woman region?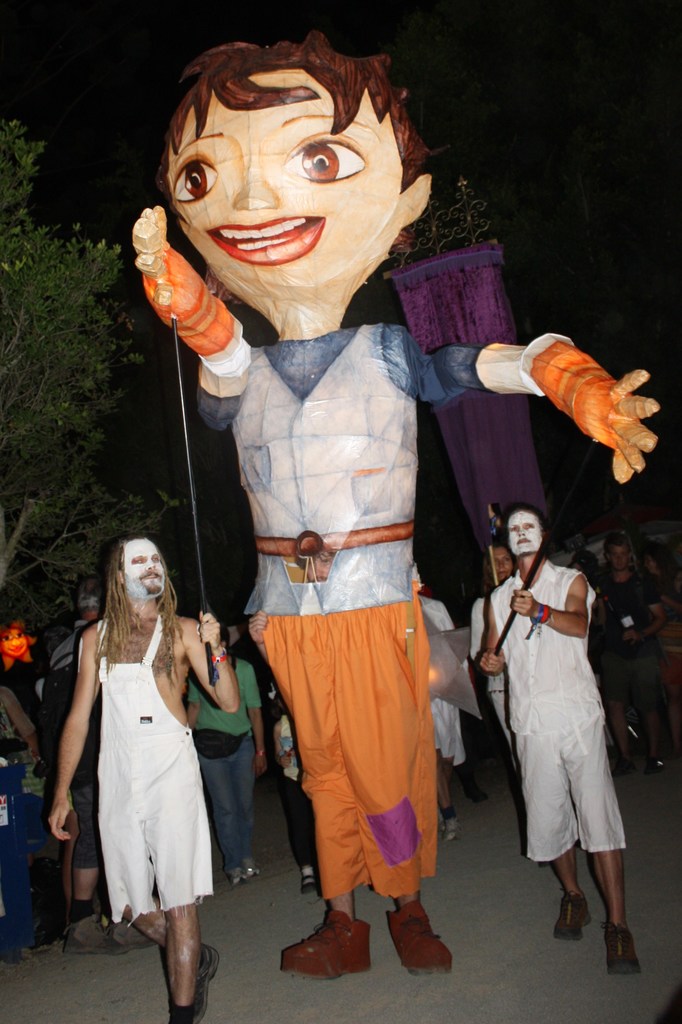
Rect(463, 547, 528, 782)
